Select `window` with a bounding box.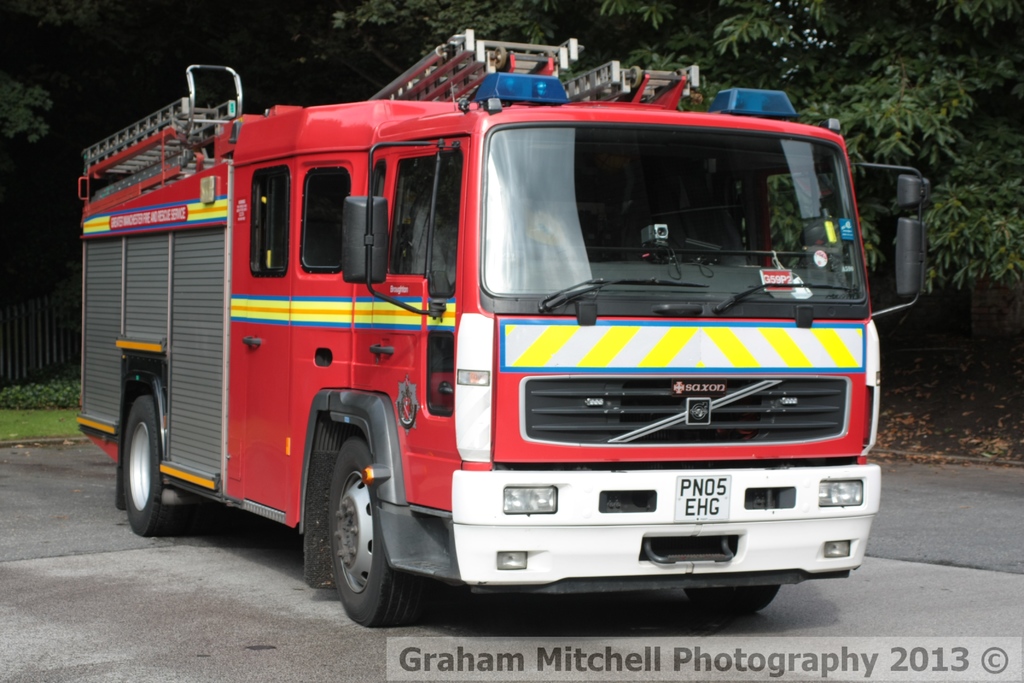
<region>388, 153, 463, 300</region>.
